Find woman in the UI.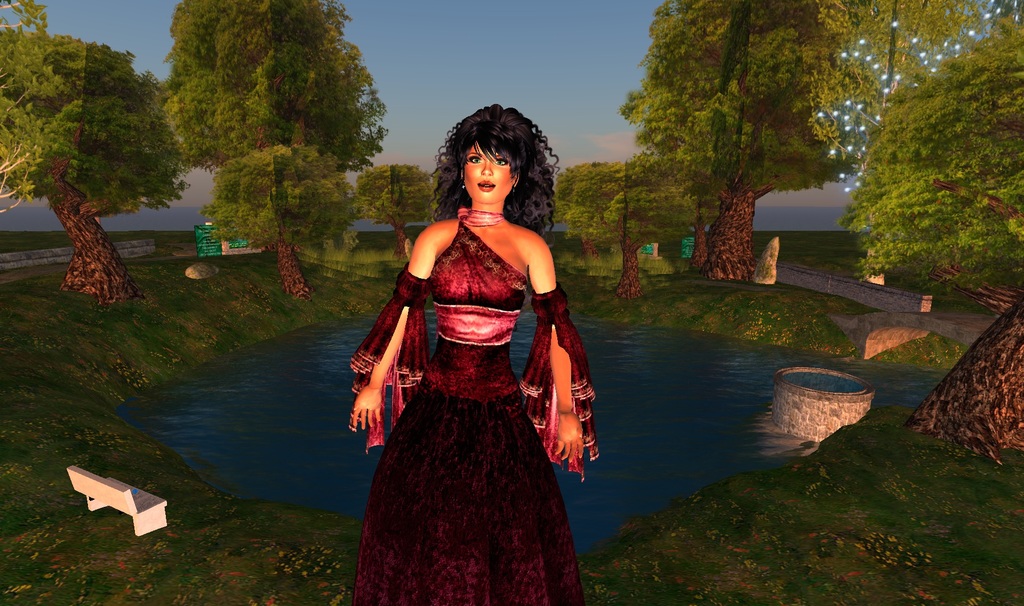
UI element at rect(346, 111, 586, 591).
